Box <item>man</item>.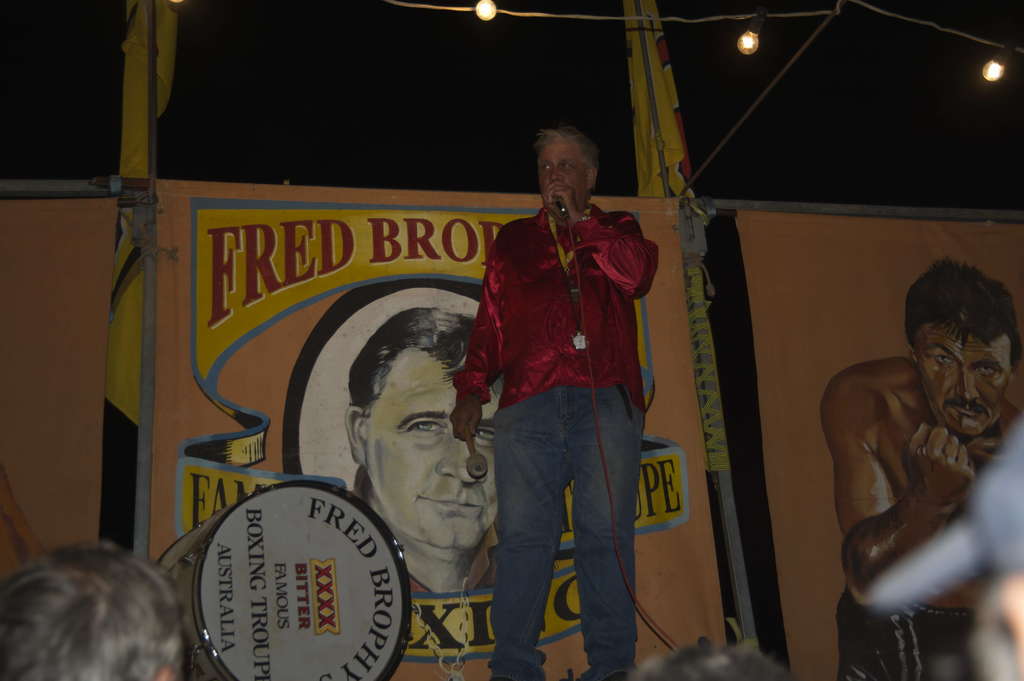
locate(818, 252, 1014, 663).
